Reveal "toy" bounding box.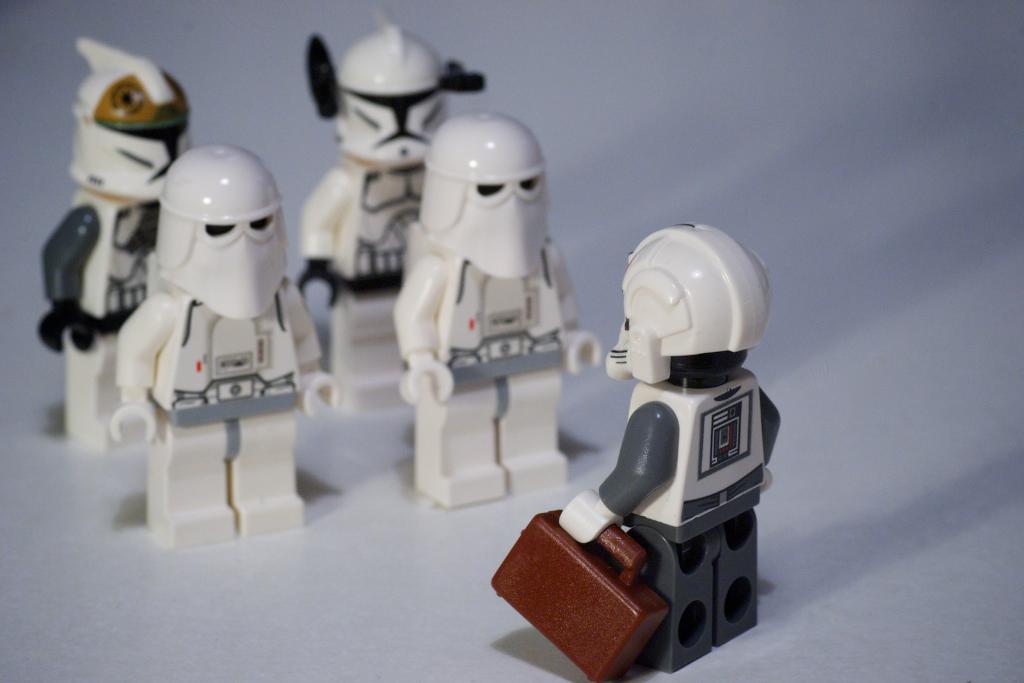
Revealed: select_region(34, 40, 194, 457).
